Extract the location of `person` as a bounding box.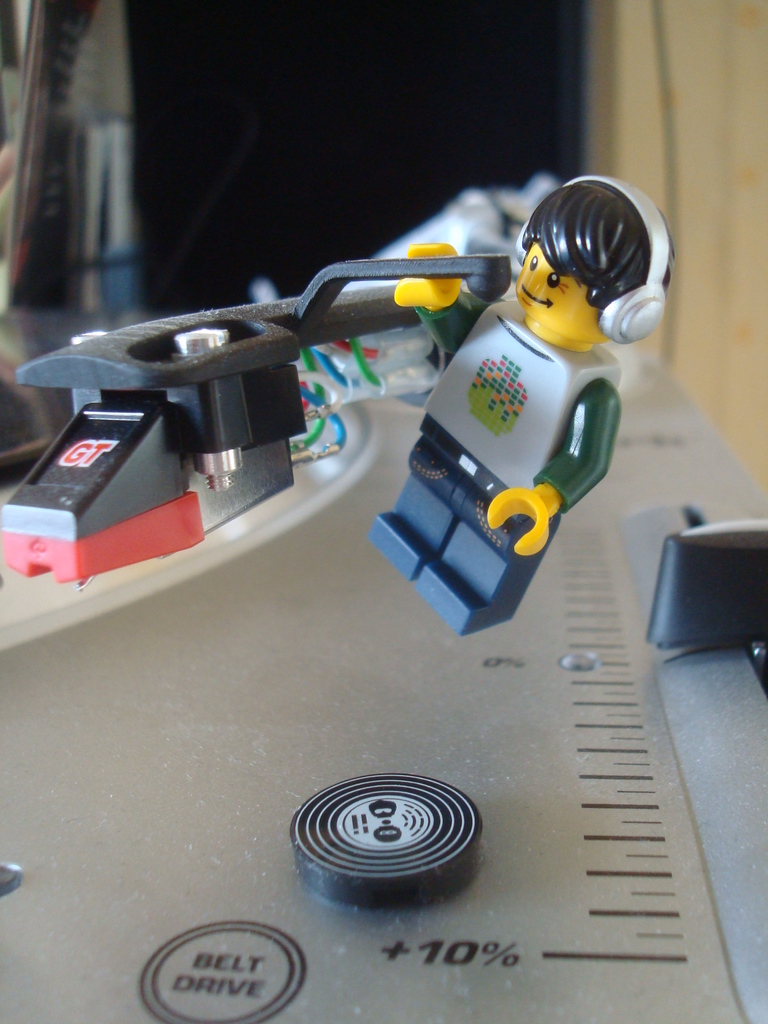
[378,152,662,601].
